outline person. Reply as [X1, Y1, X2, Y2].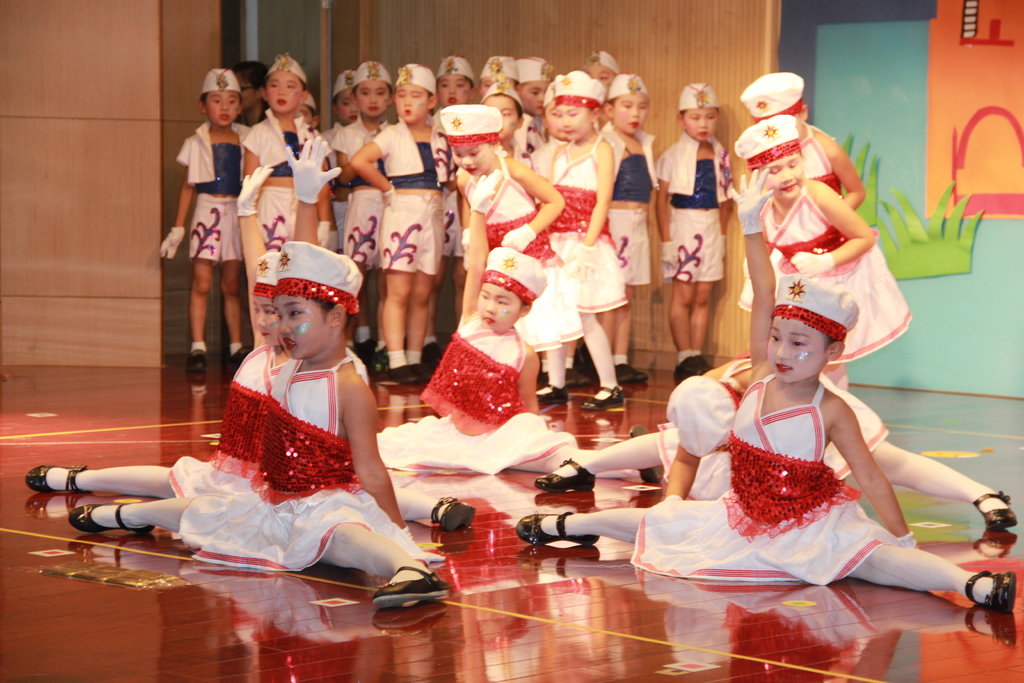
[740, 60, 867, 211].
